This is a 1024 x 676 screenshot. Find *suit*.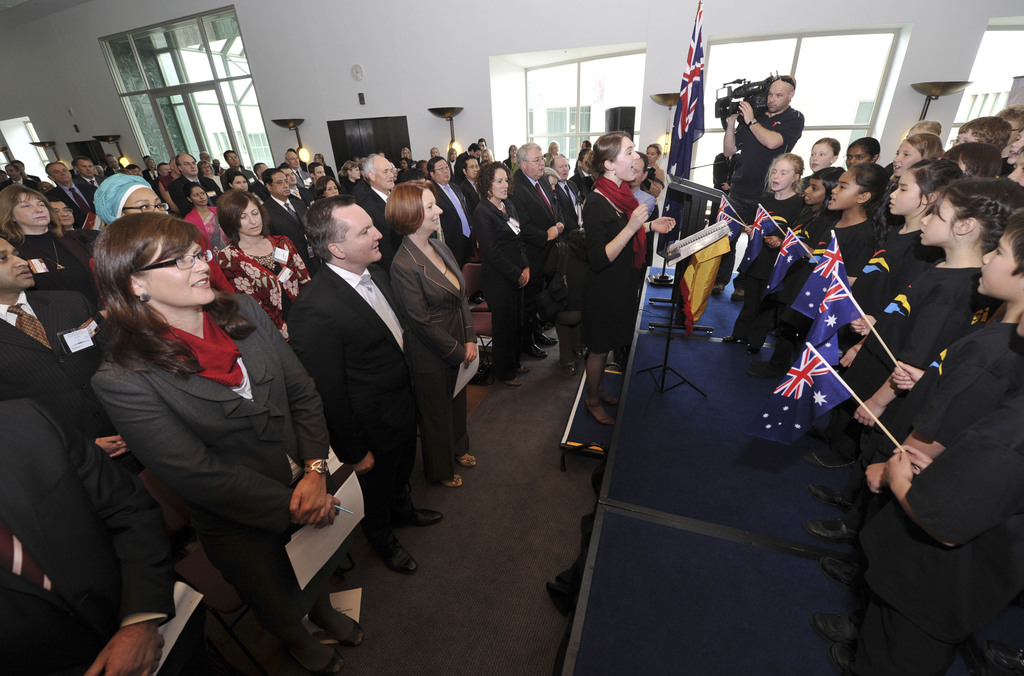
Bounding box: x1=253, y1=175, x2=270, y2=195.
